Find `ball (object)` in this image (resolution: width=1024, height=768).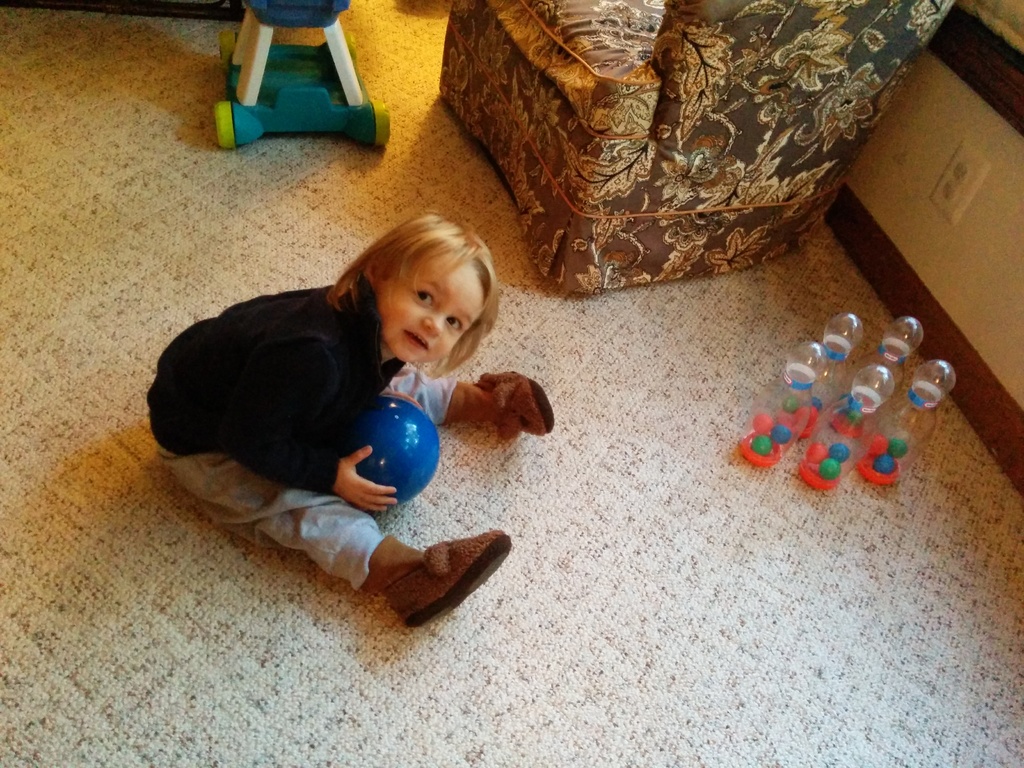
bbox=[892, 437, 908, 452].
